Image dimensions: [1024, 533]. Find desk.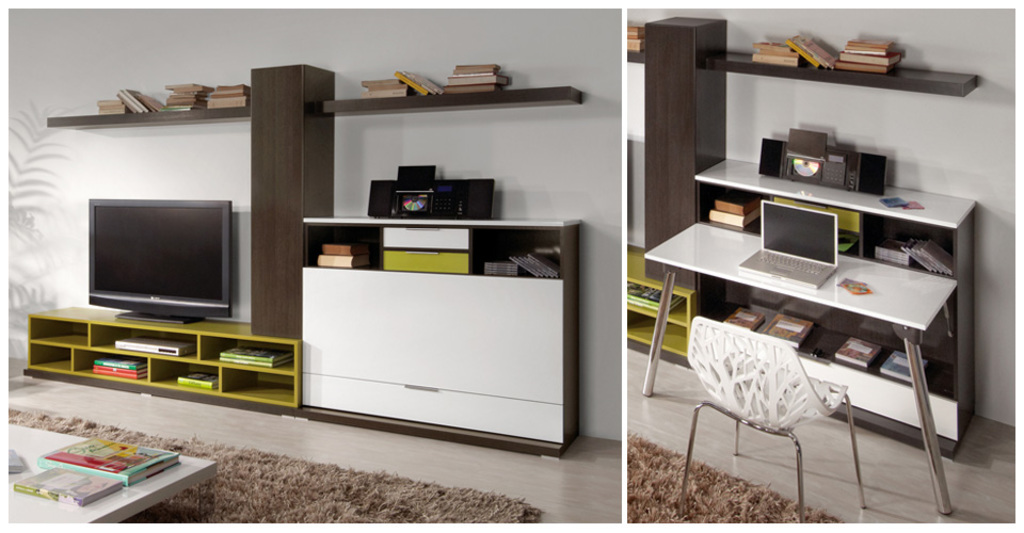
Rect(302, 219, 581, 459).
